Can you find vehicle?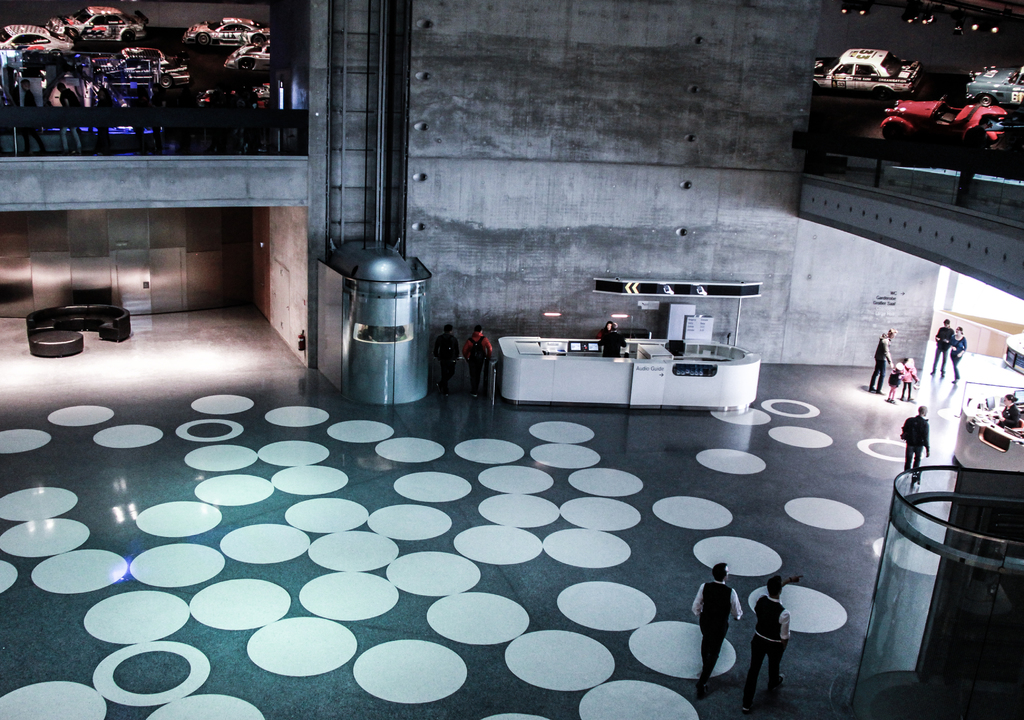
Yes, bounding box: 98, 45, 188, 88.
